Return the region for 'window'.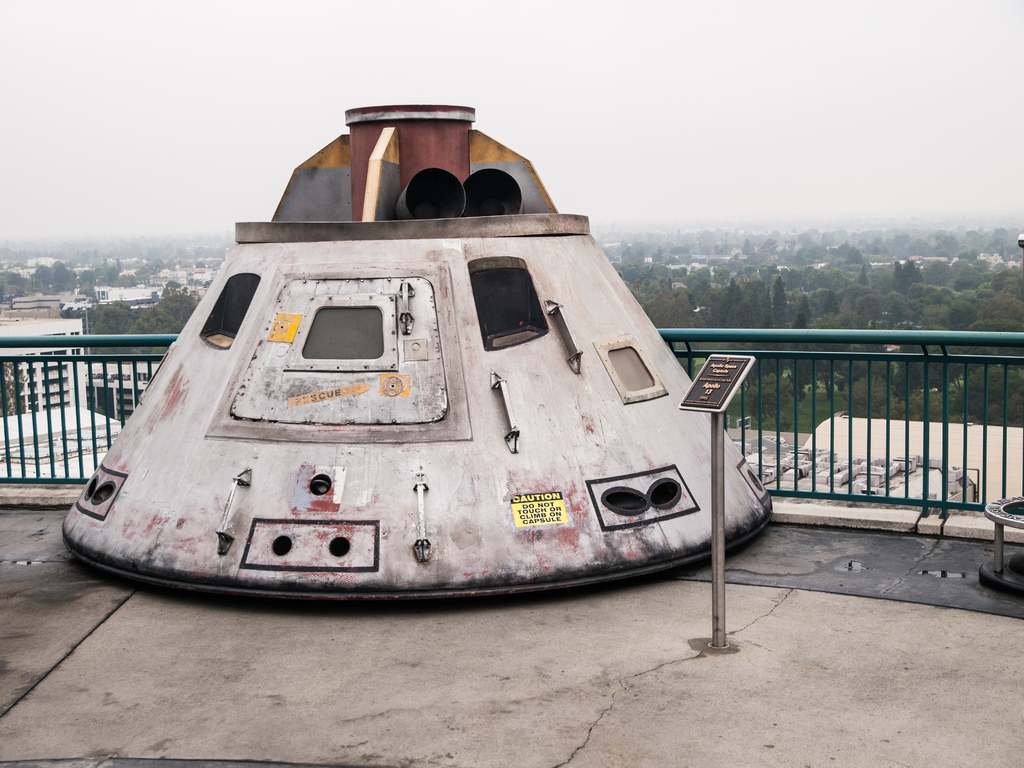
left=71, top=347, right=82, bottom=357.
